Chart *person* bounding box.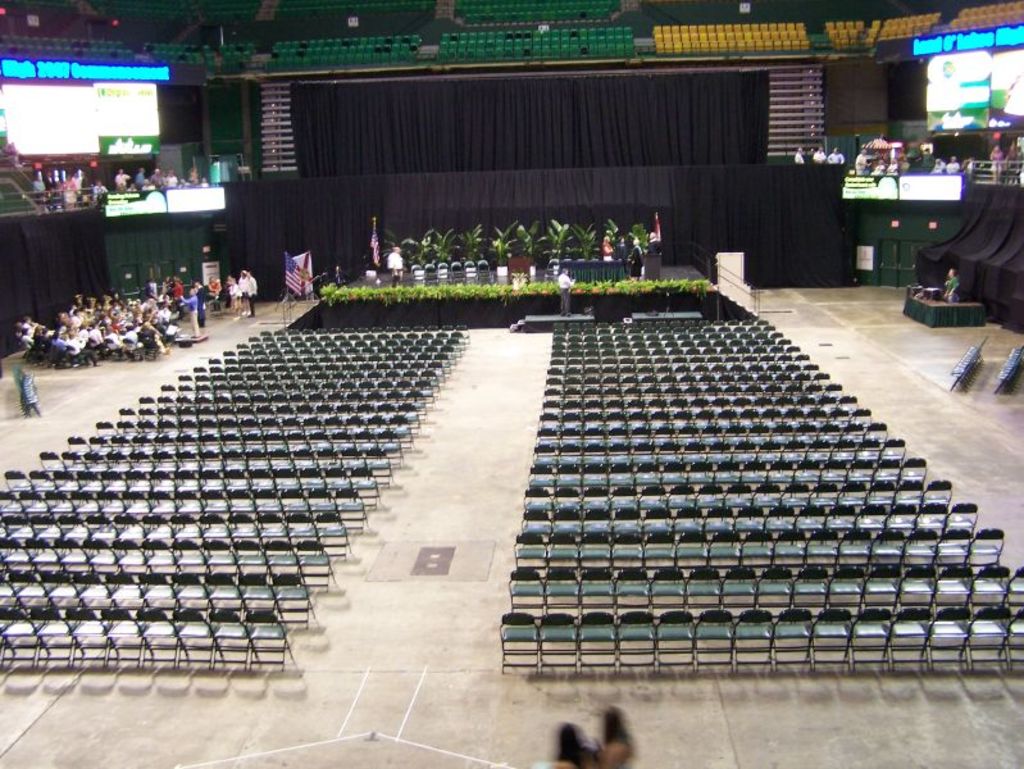
Charted: box=[613, 235, 627, 261].
